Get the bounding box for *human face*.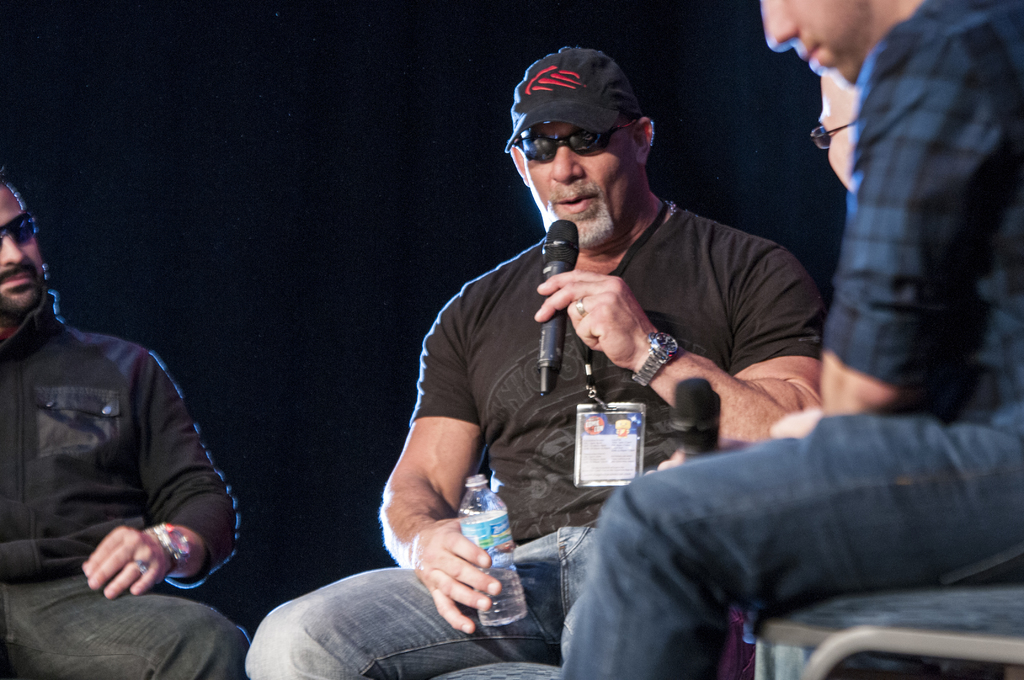
locate(0, 184, 37, 318).
